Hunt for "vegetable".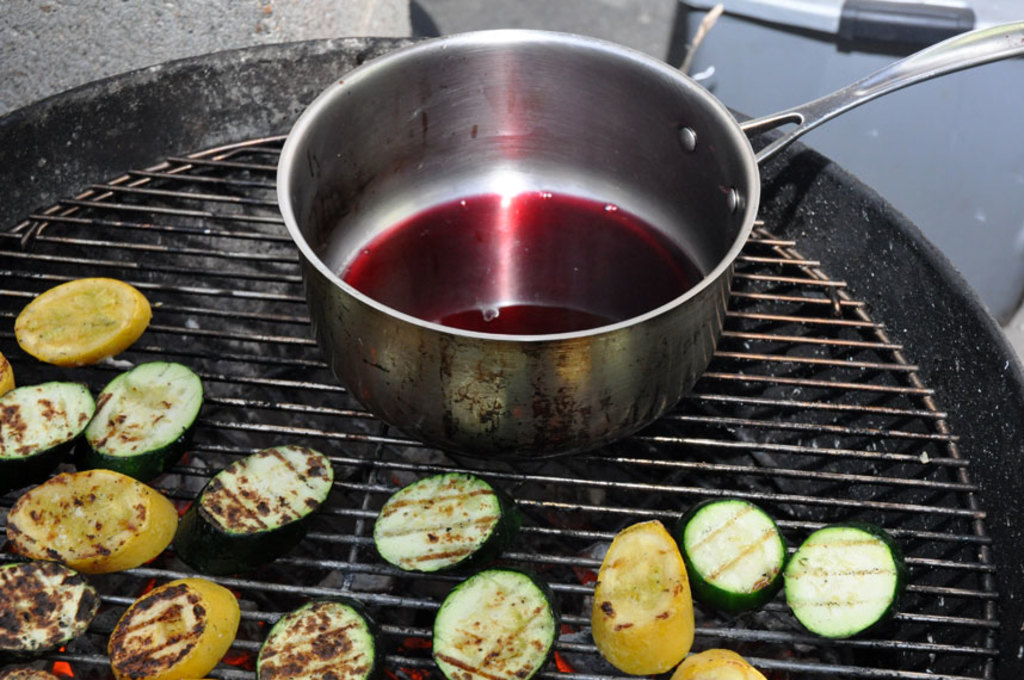
Hunted down at rect(782, 524, 895, 636).
